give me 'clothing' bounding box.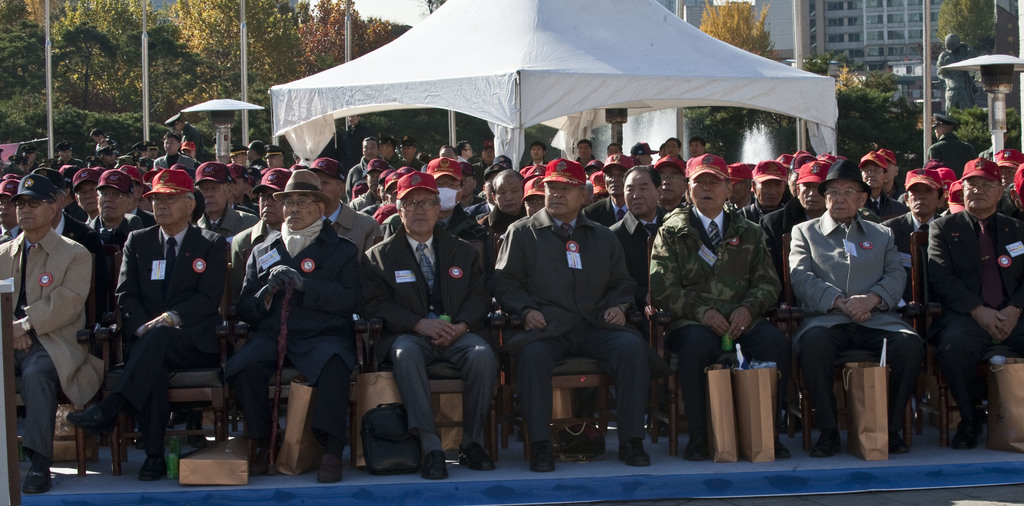
box=[184, 122, 202, 158].
